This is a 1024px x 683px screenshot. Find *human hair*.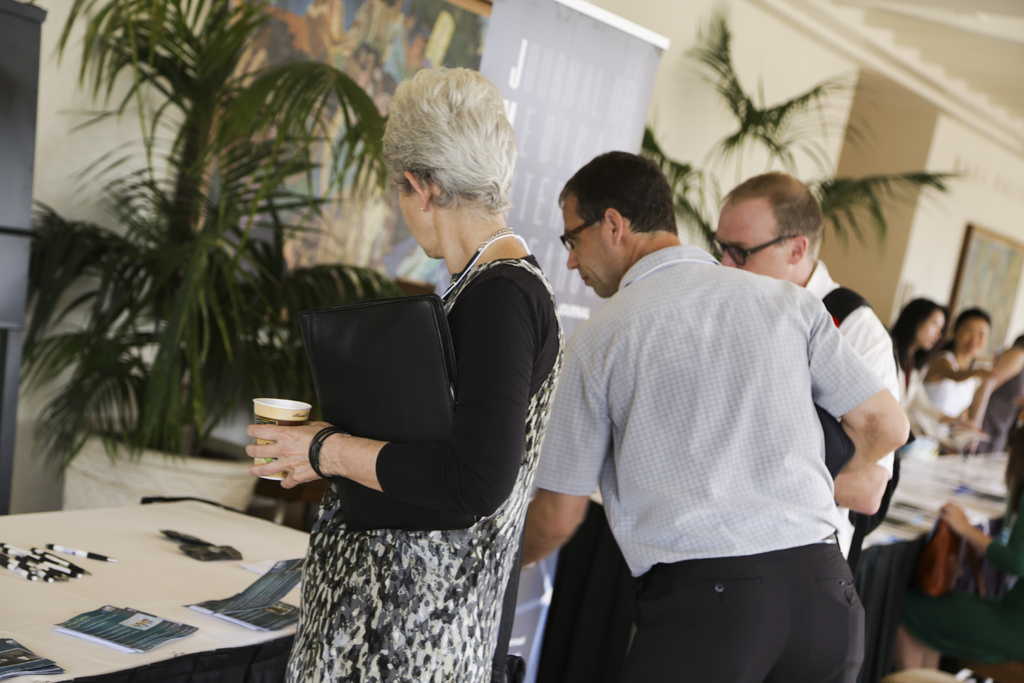
Bounding box: l=938, t=307, r=991, b=368.
